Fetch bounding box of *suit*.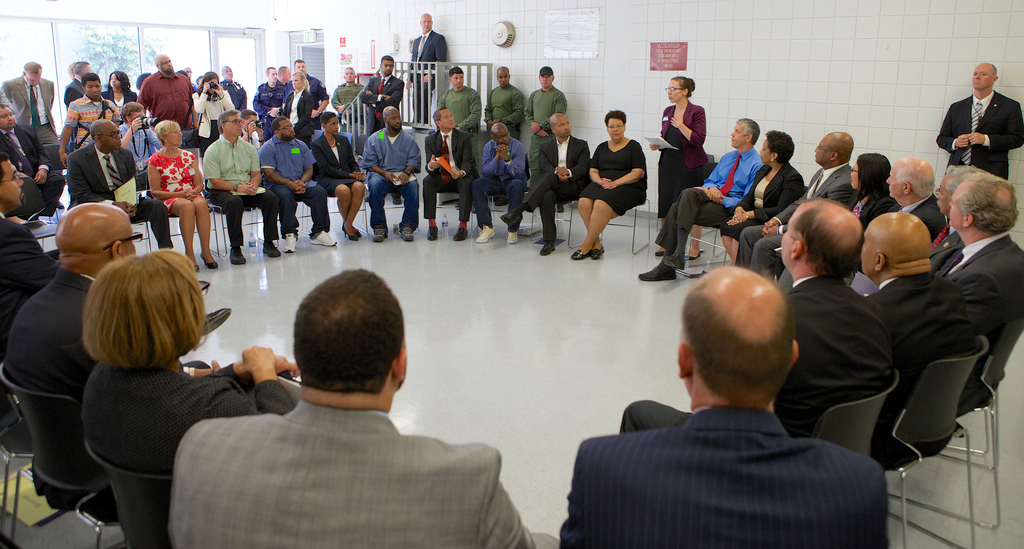
Bbox: 61, 77, 84, 133.
